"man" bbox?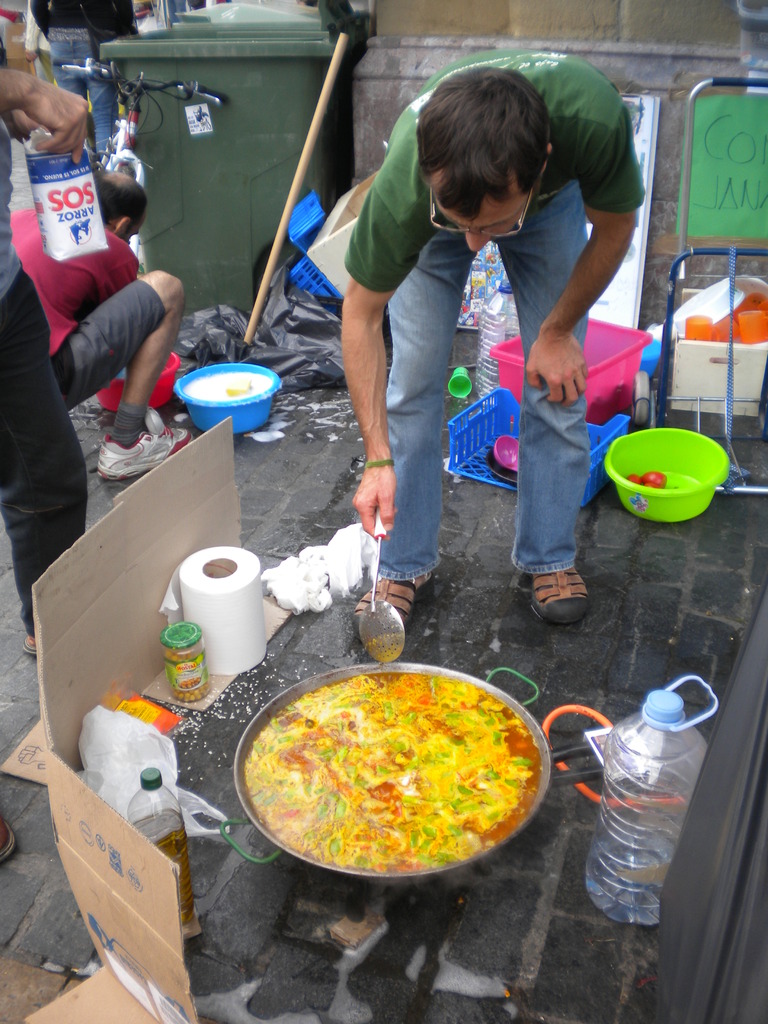
bbox(4, 164, 184, 481)
